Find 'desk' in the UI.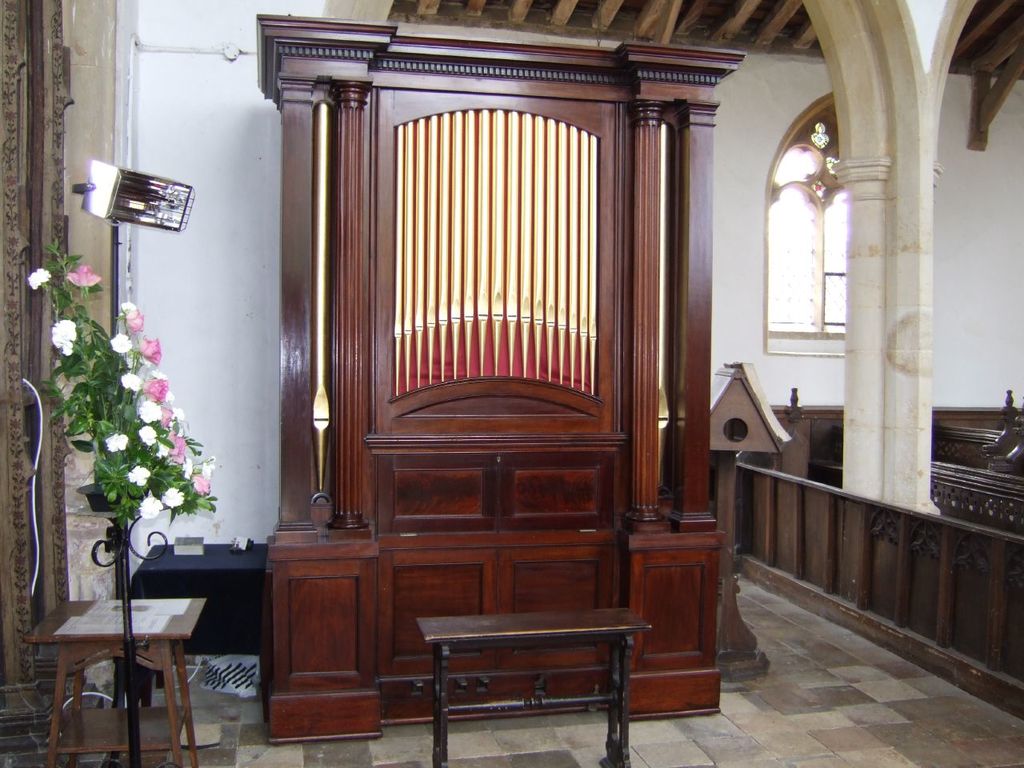
UI element at bbox=(34, 584, 225, 758).
